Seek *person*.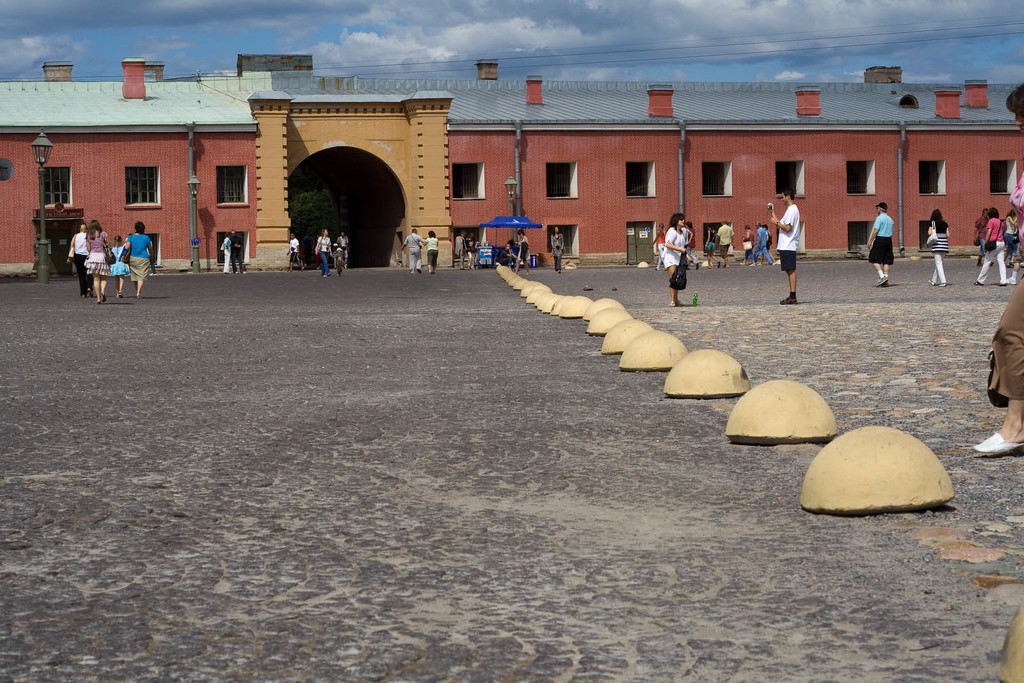
l=766, t=189, r=800, b=304.
